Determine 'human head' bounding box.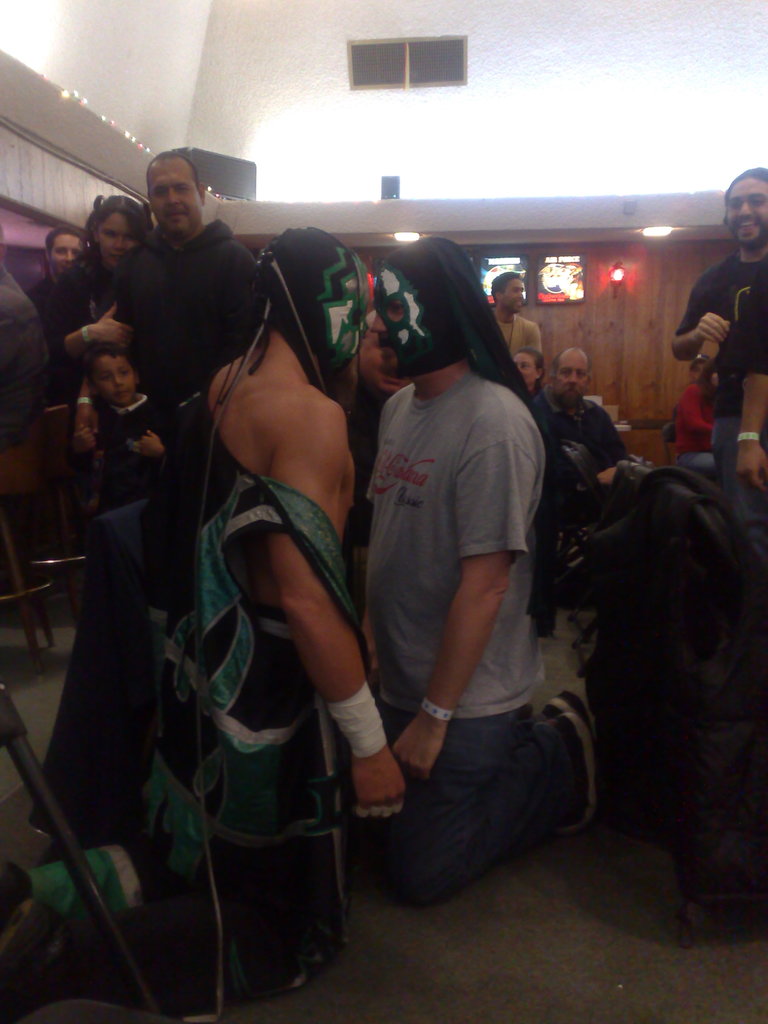
Determined: (left=486, top=271, right=524, bottom=317).
